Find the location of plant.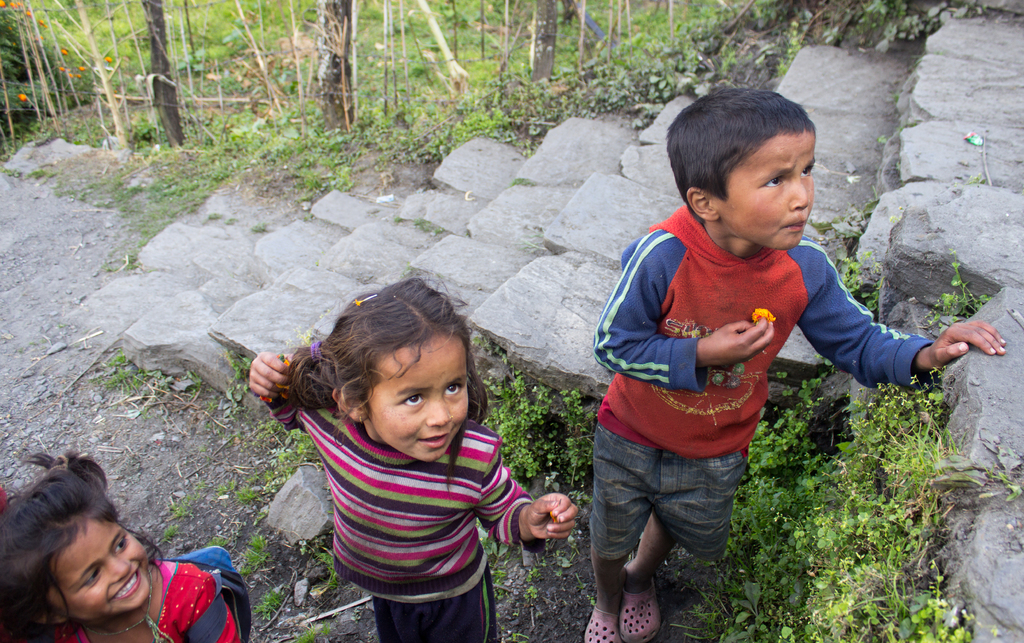
Location: [177,106,243,149].
